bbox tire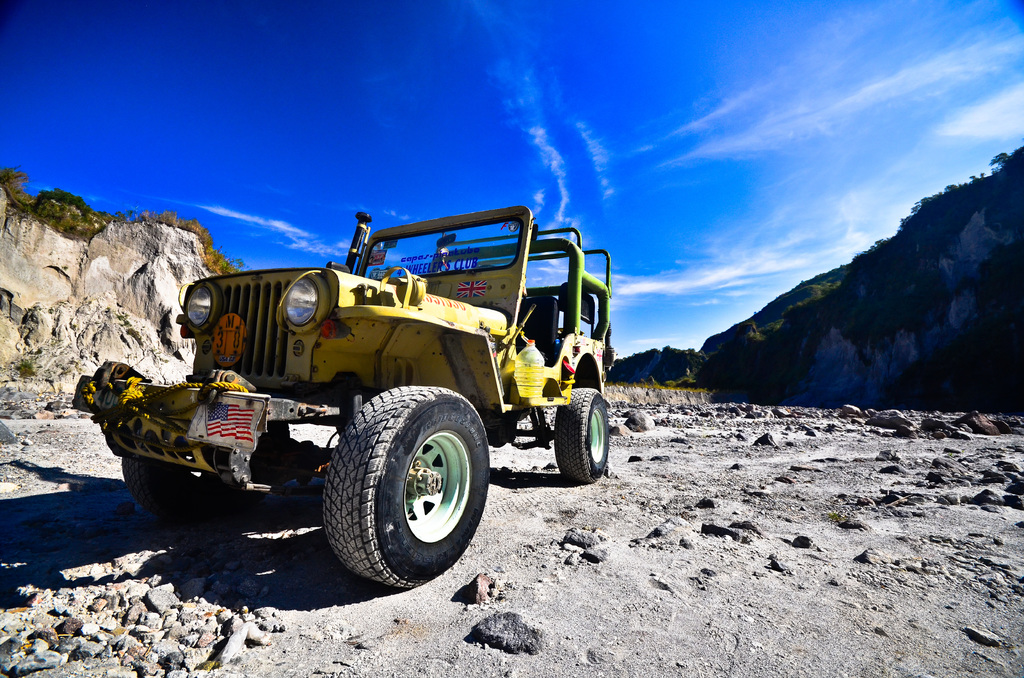
locate(324, 383, 491, 595)
